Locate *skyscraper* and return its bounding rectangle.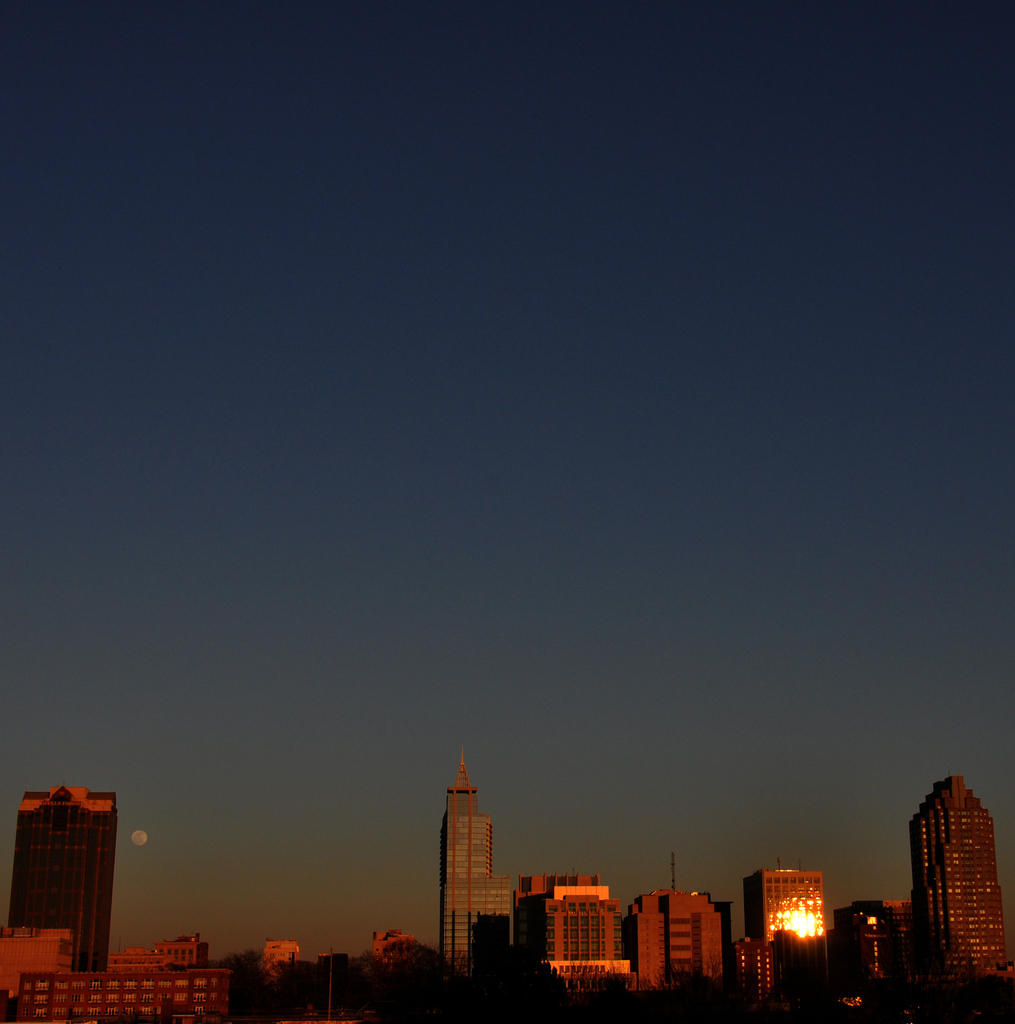
select_region(2, 778, 141, 966).
